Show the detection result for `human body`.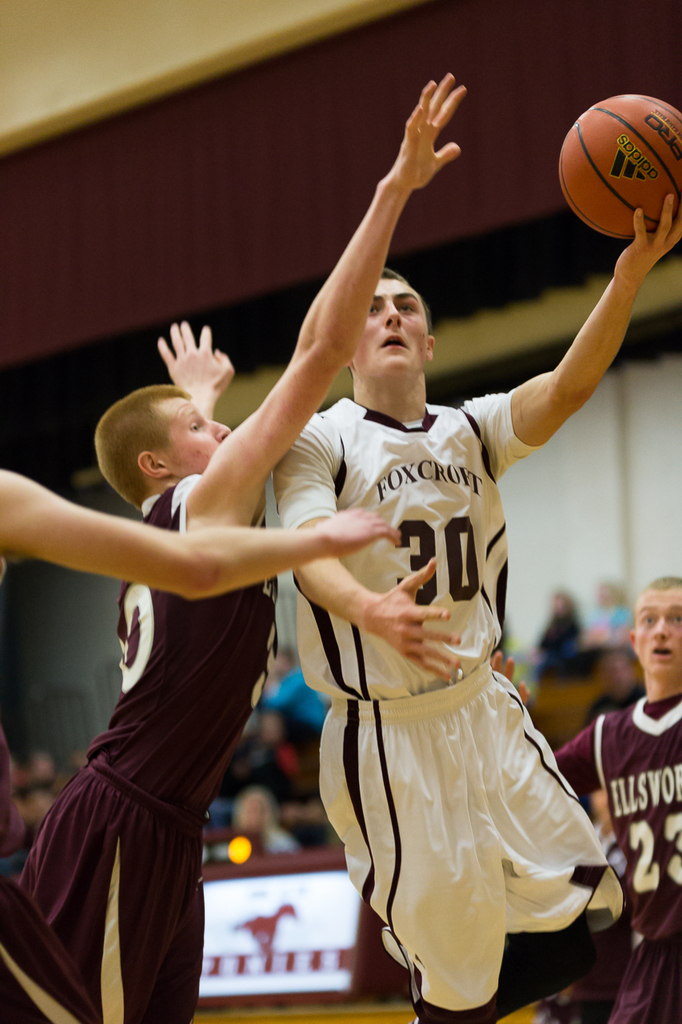
l=16, t=70, r=469, b=1023.
